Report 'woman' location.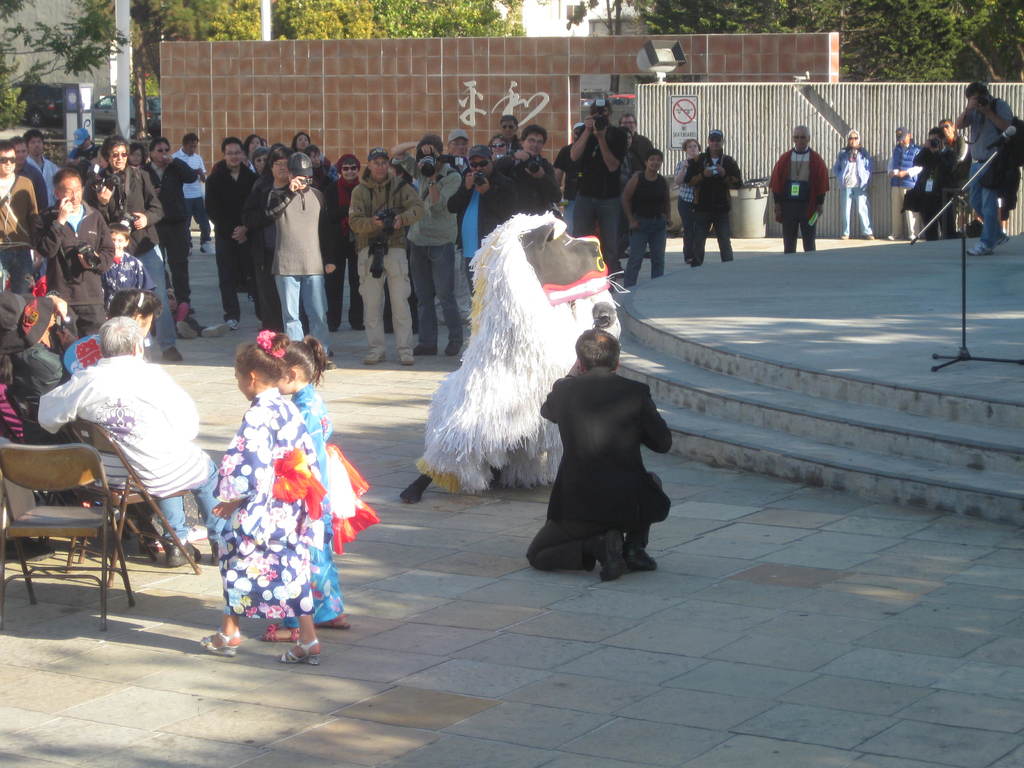
Report: bbox(675, 140, 701, 265).
